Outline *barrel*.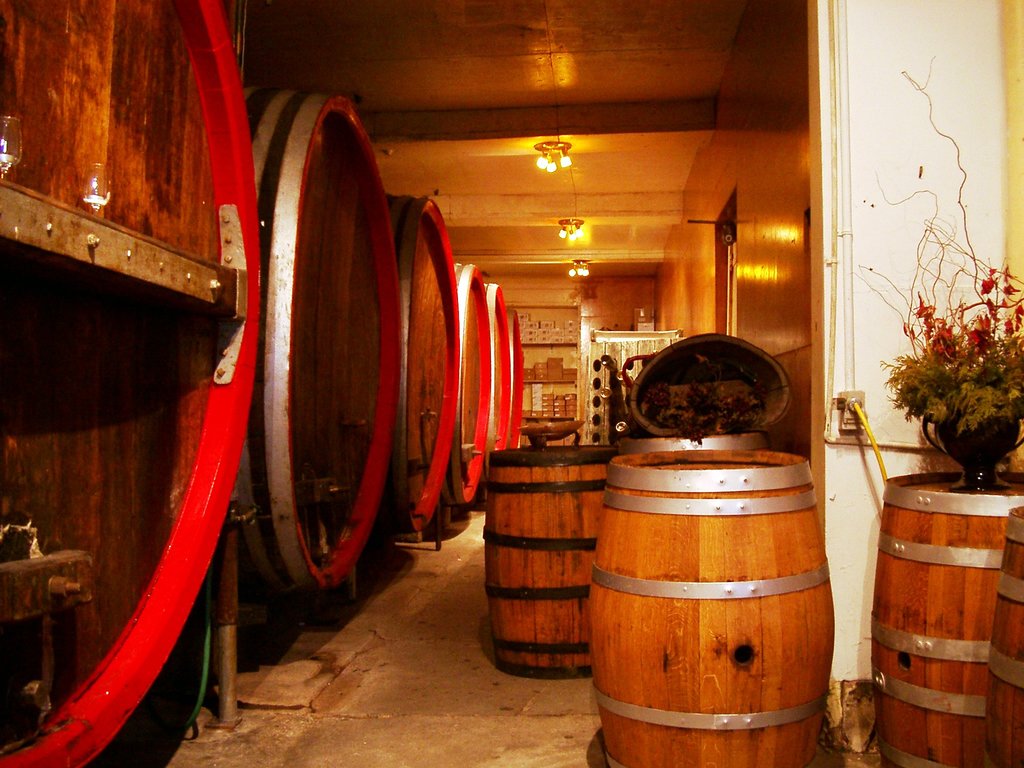
Outline: 488:285:511:447.
